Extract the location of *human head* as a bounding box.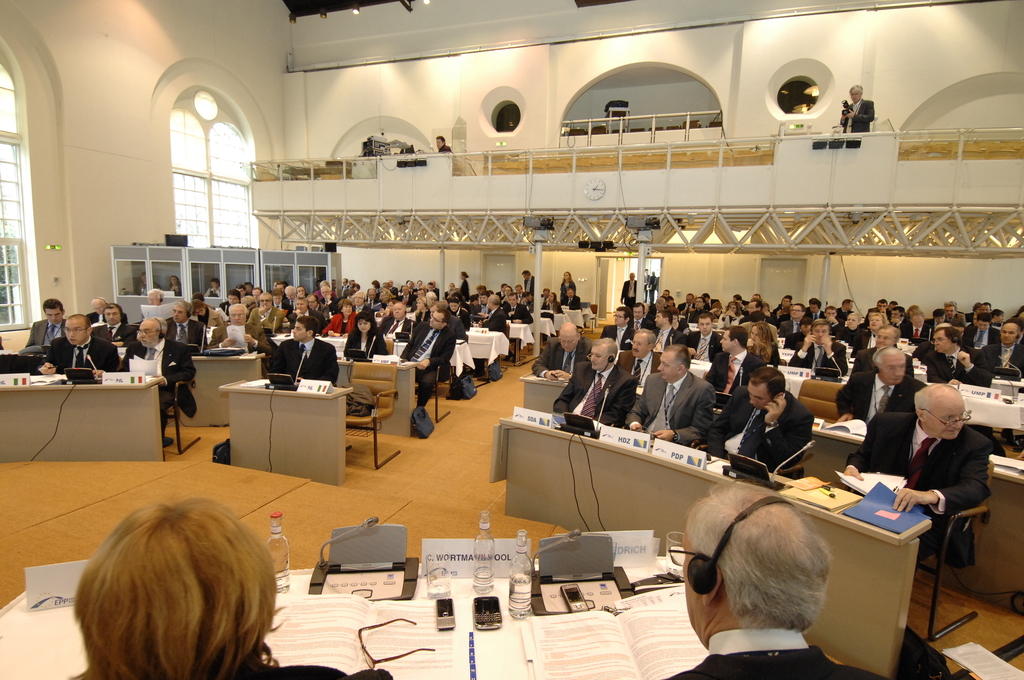
[351, 308, 376, 338].
